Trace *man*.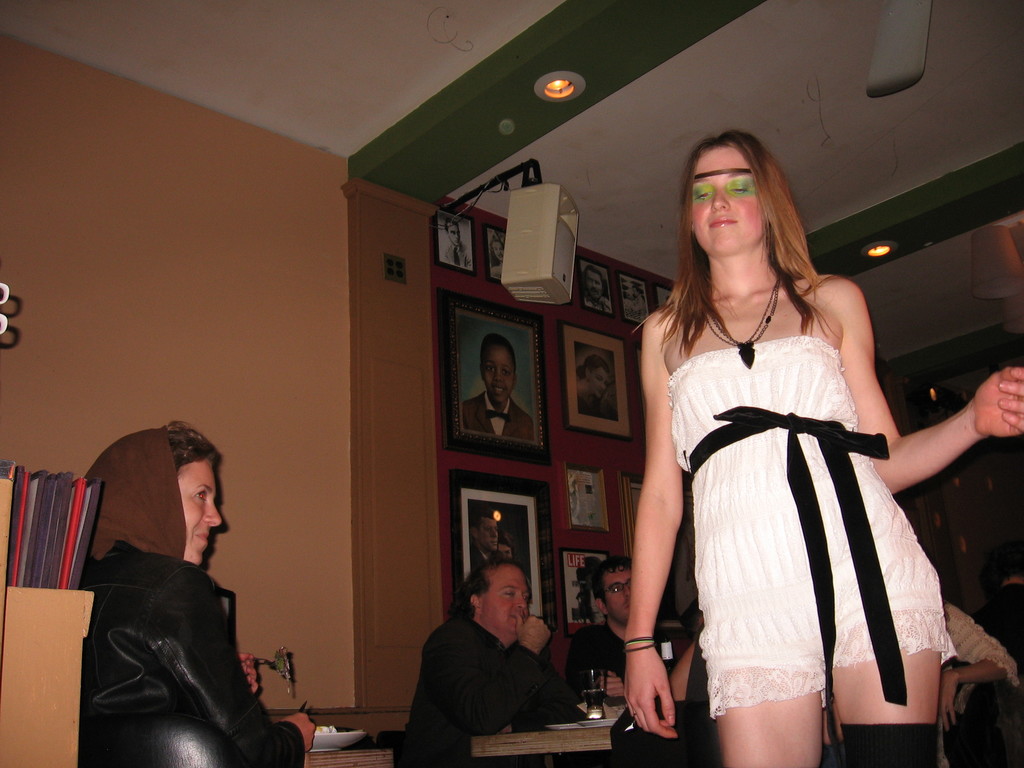
Traced to <region>570, 556, 682, 708</region>.
